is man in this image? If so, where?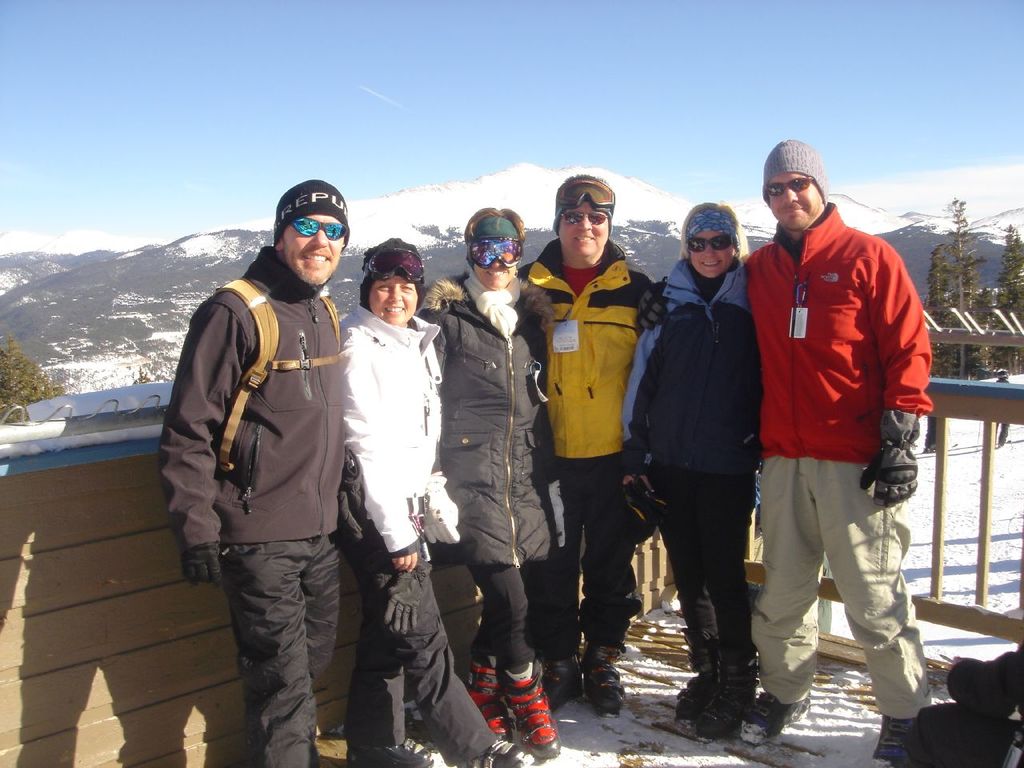
Yes, at [x1=517, y1=171, x2=651, y2=710].
